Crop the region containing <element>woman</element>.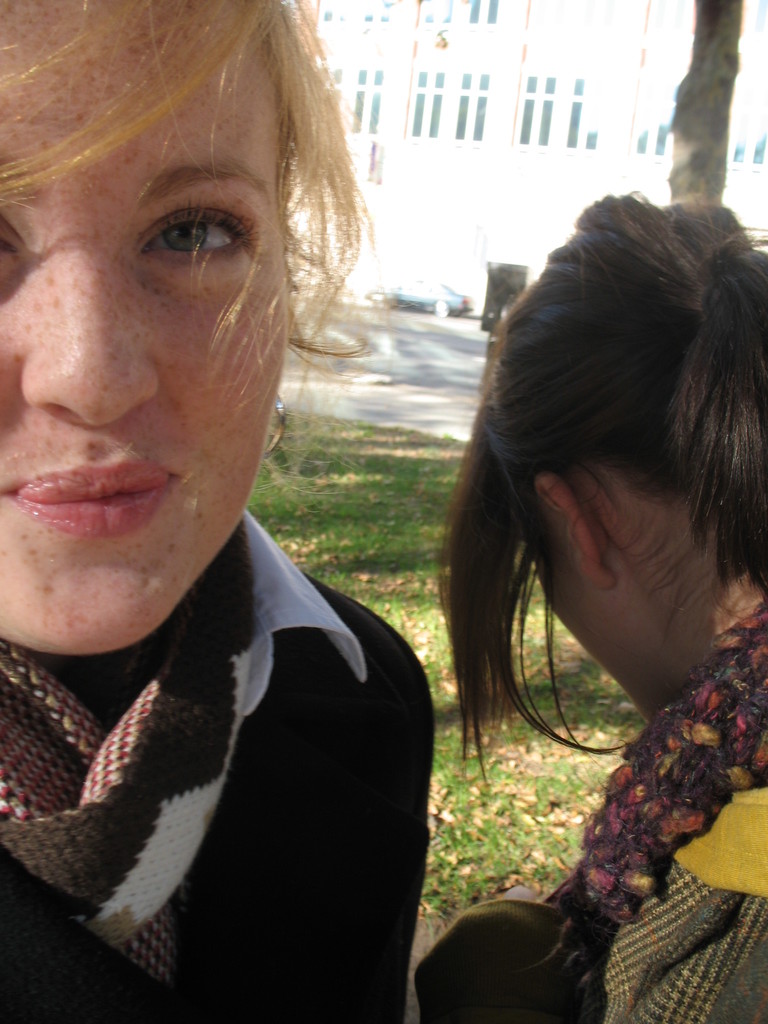
Crop region: pyautogui.locateOnScreen(0, 35, 471, 986).
